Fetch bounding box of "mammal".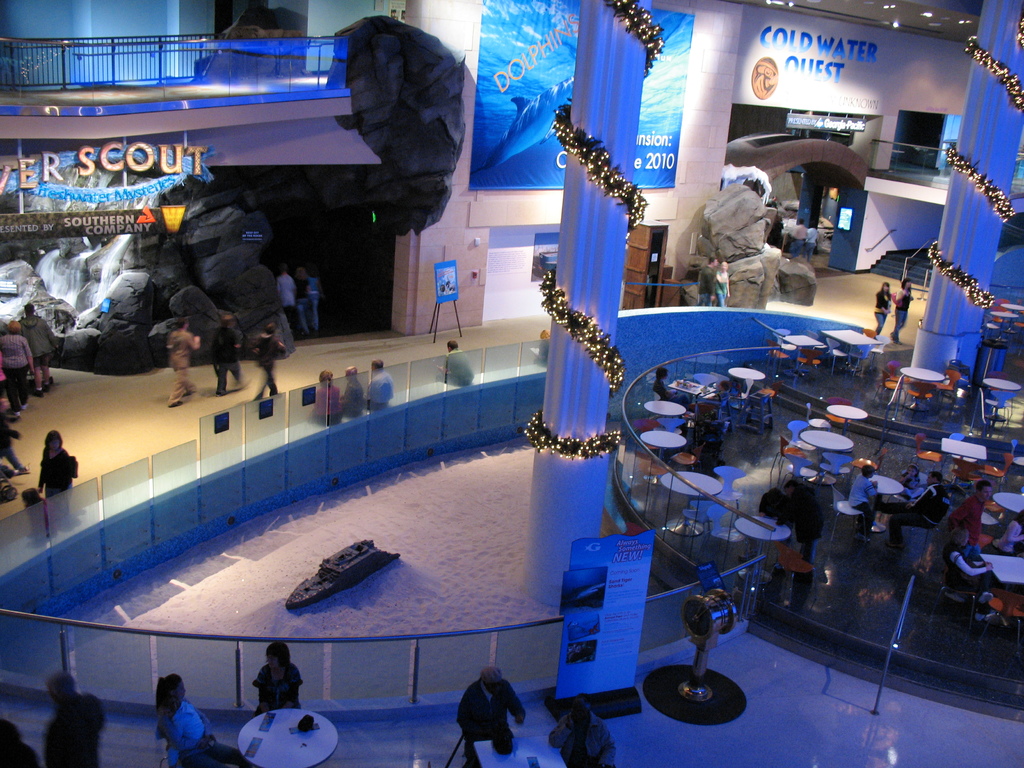
Bbox: box=[697, 256, 713, 307].
